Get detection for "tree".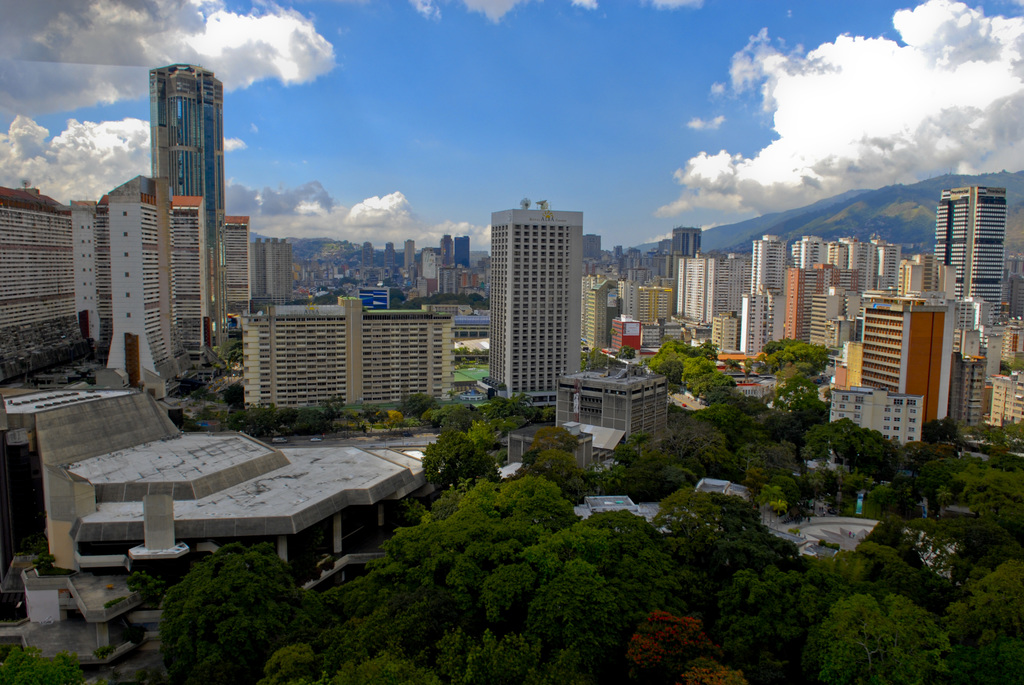
Detection: l=485, t=568, r=534, b=633.
